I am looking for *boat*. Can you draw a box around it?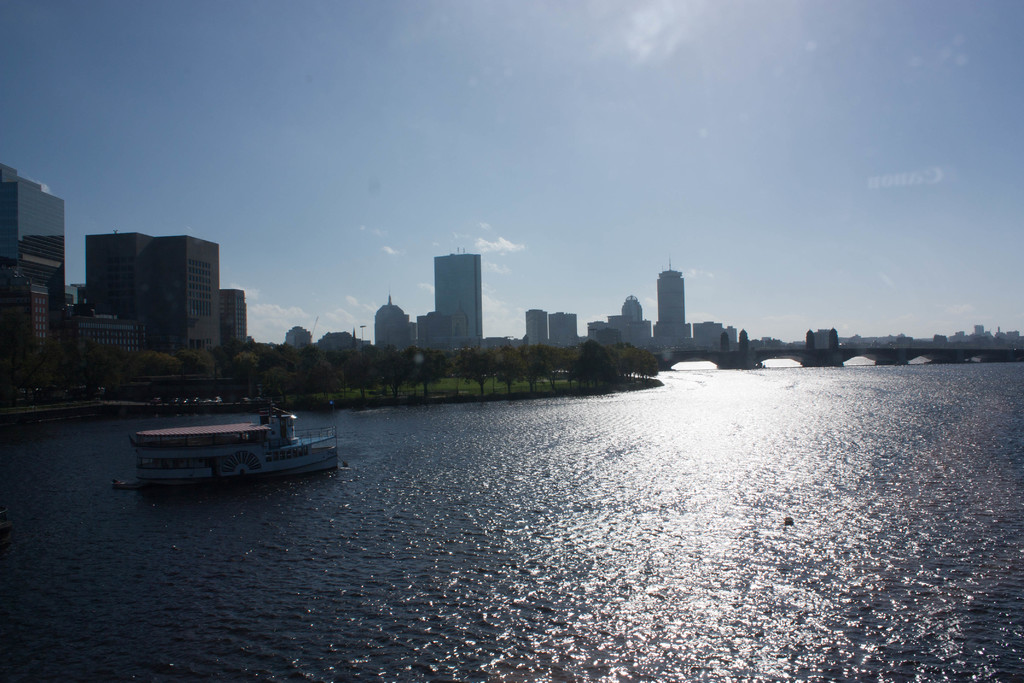
Sure, the bounding box is <region>115, 383, 349, 486</region>.
